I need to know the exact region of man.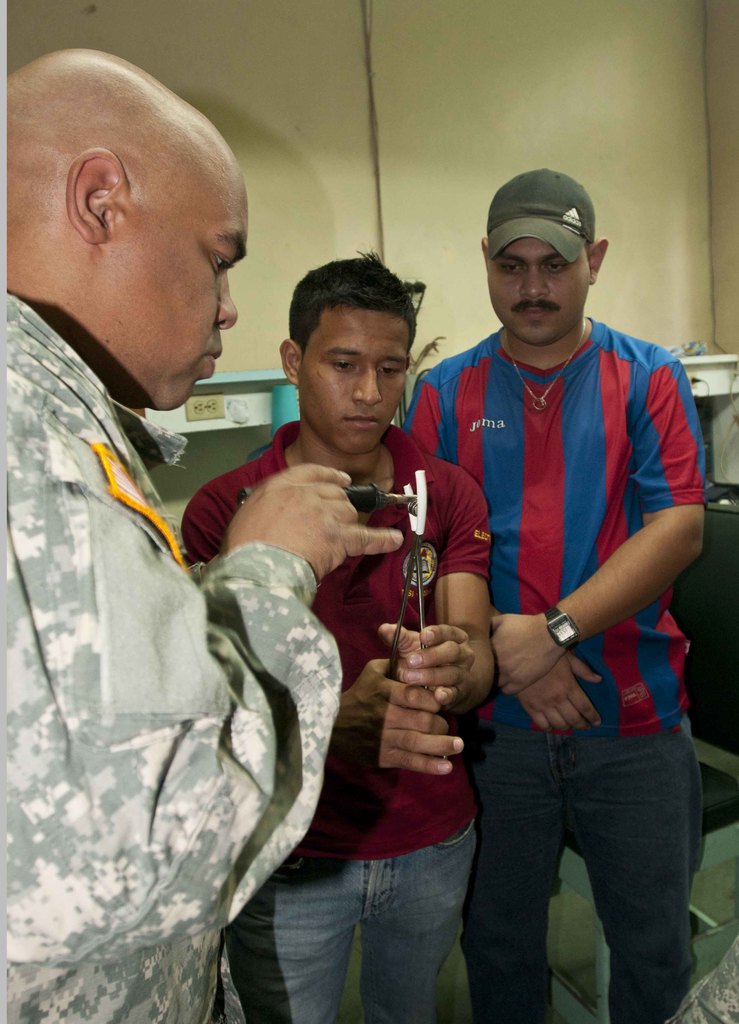
Region: rect(182, 241, 495, 1023).
